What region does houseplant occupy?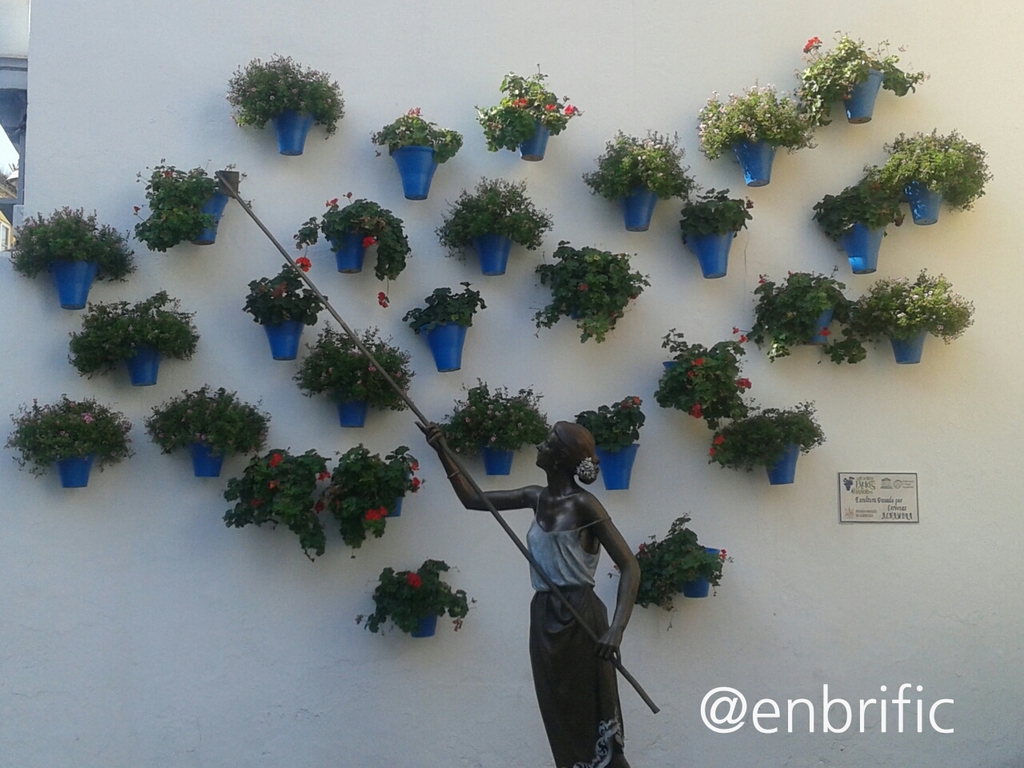
bbox=[578, 126, 709, 230].
